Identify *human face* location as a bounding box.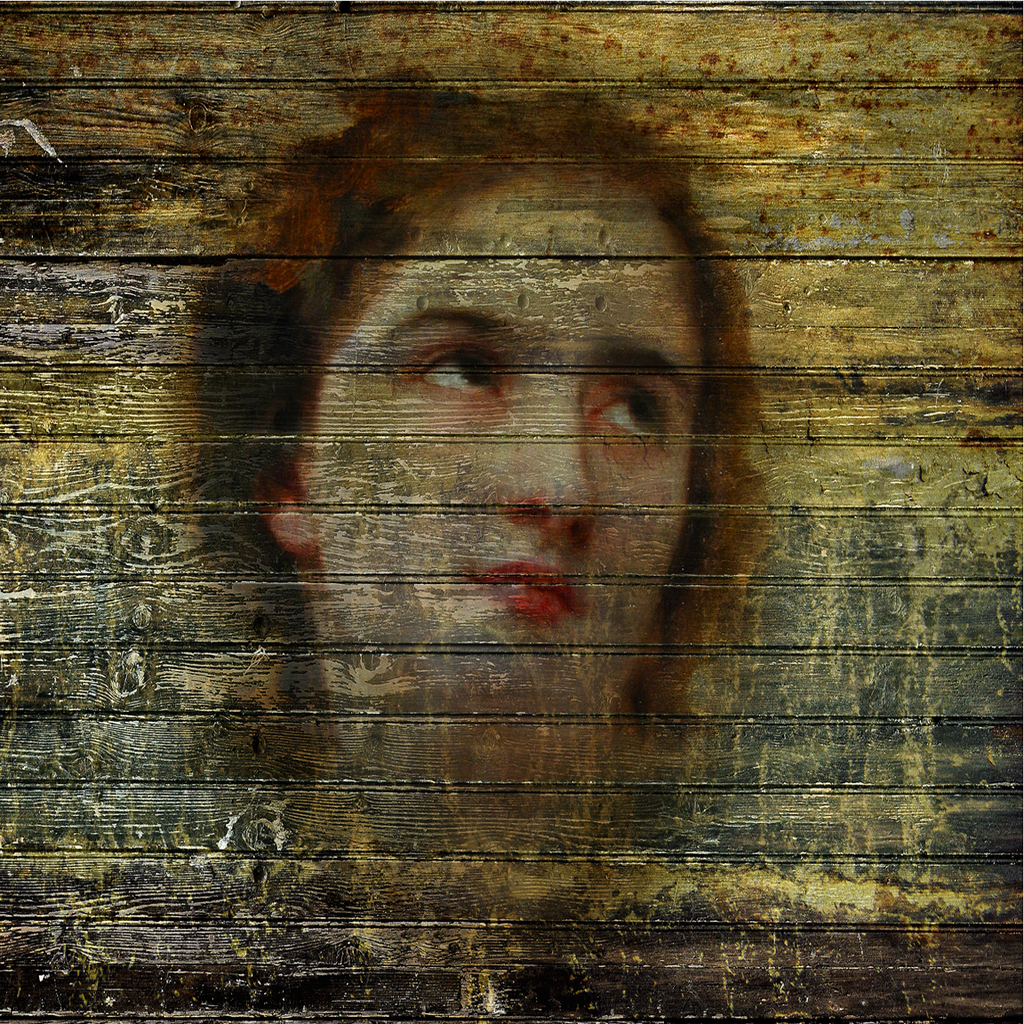
locate(304, 177, 707, 701).
